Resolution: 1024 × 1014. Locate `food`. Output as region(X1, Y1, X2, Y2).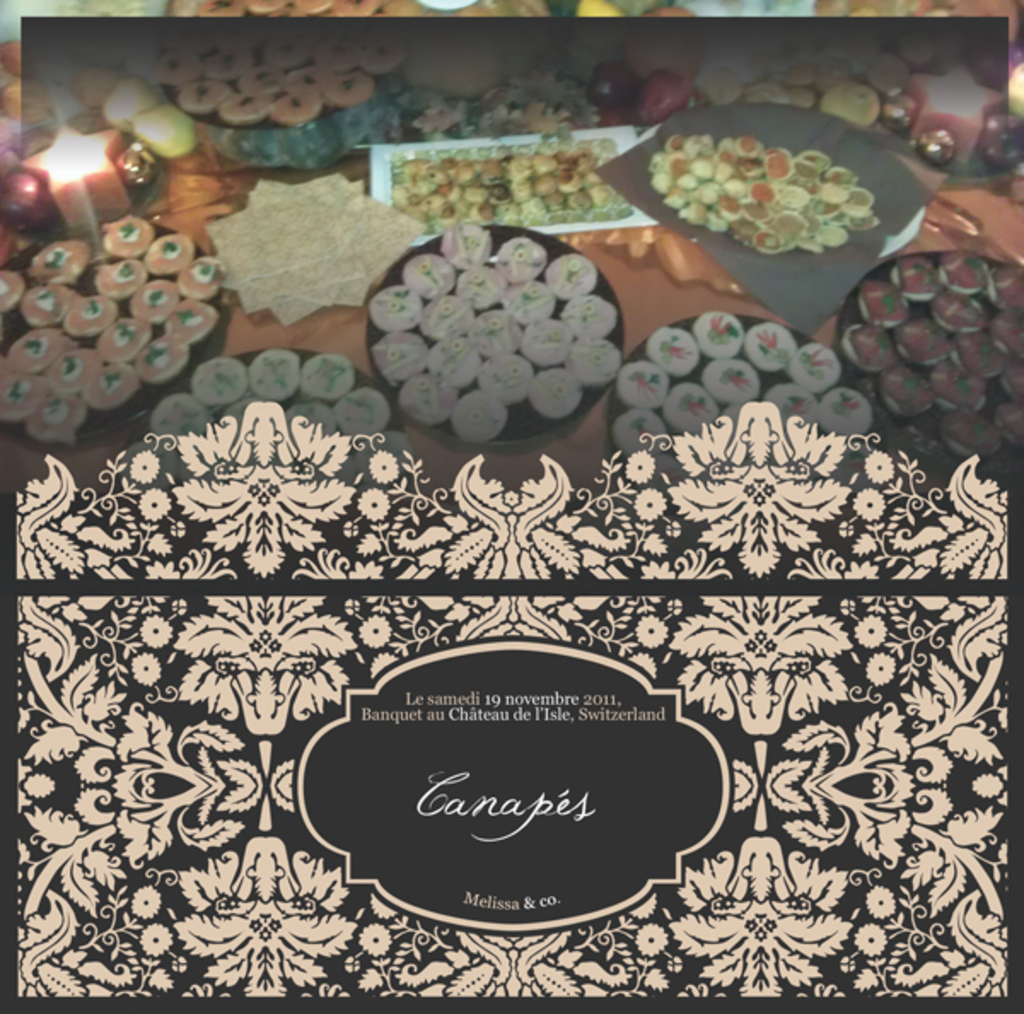
region(591, 60, 643, 106).
